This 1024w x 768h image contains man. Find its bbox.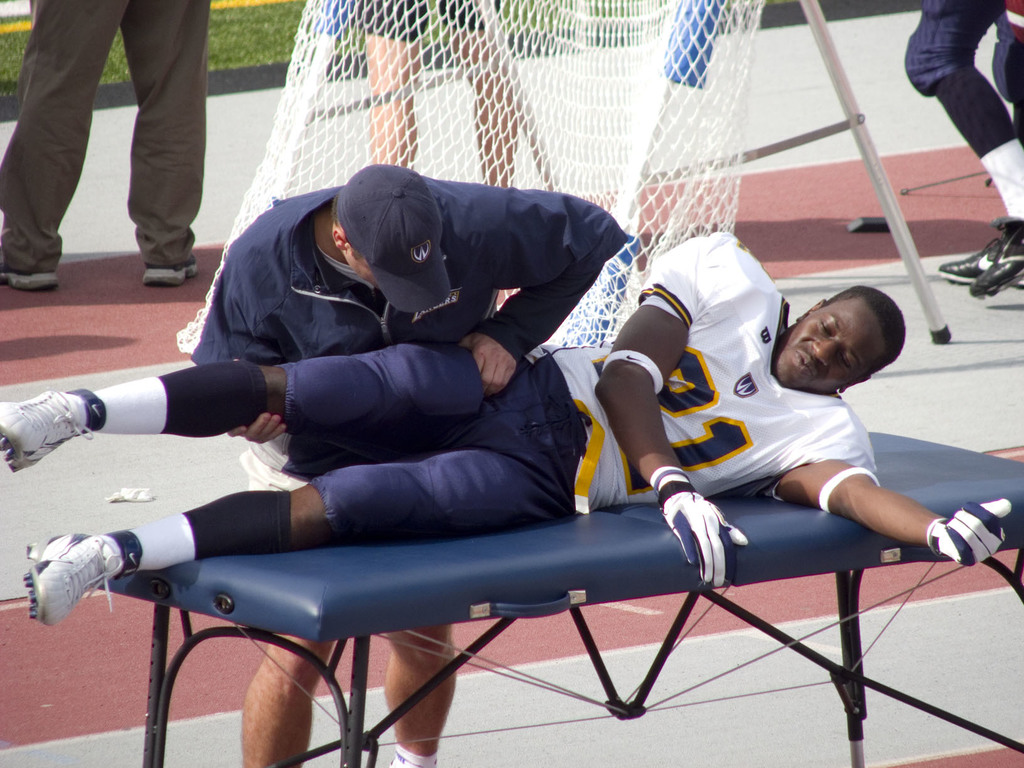
177:160:632:767.
